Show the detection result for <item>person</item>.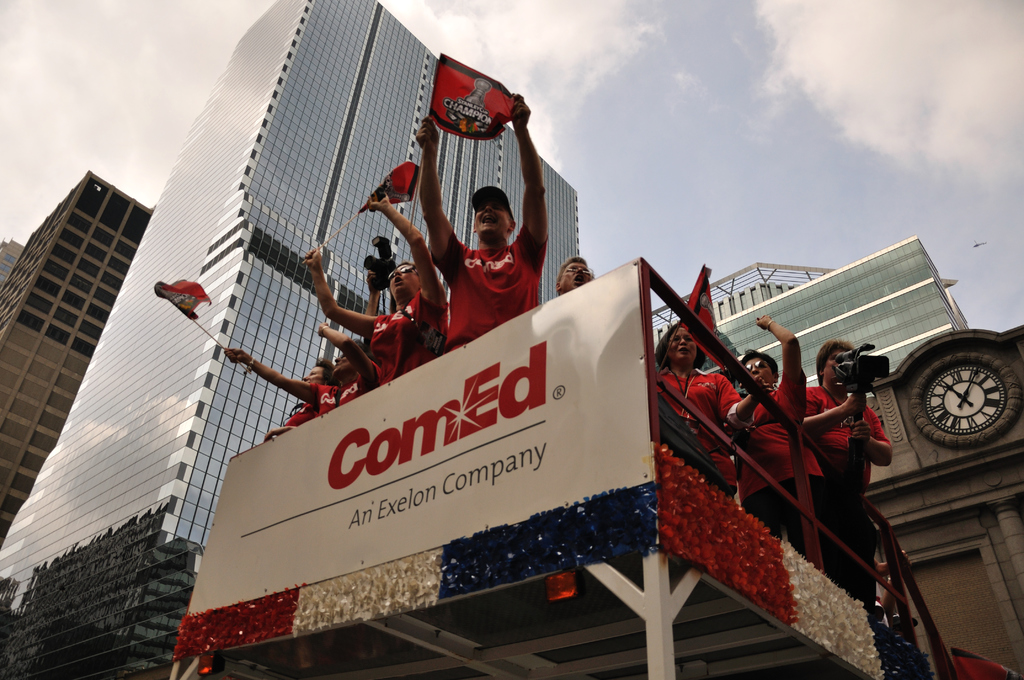
detection(303, 184, 445, 381).
